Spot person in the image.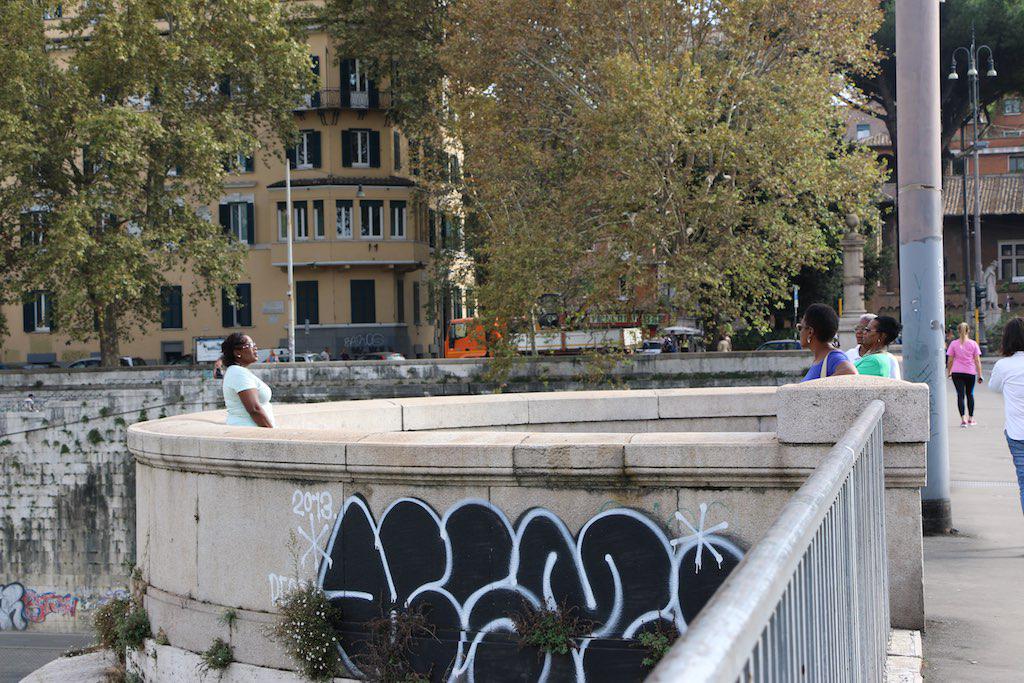
person found at left=209, top=327, right=264, bottom=432.
